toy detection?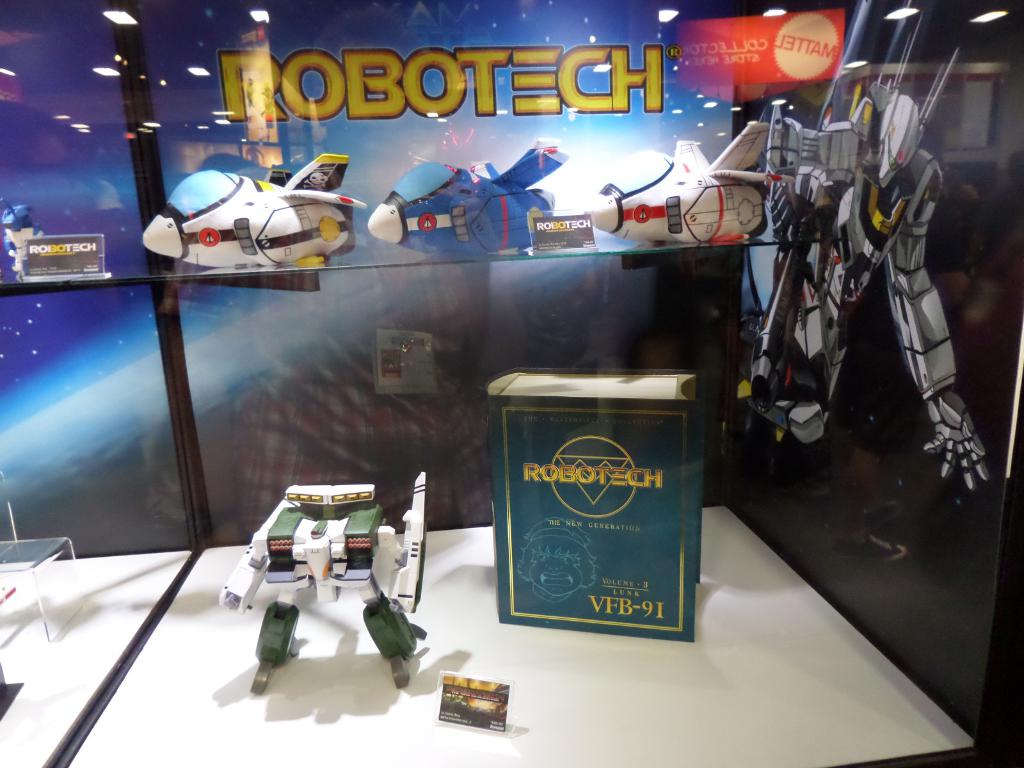
select_region(366, 136, 567, 255)
